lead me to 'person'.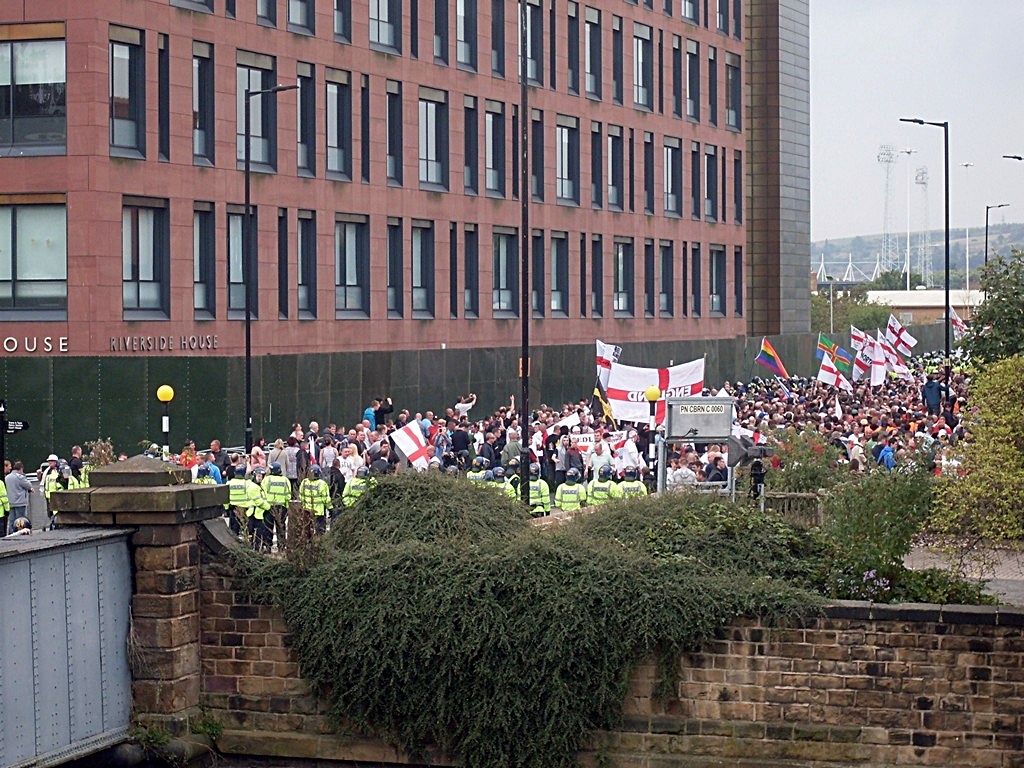
Lead to <box>587,463,617,506</box>.
